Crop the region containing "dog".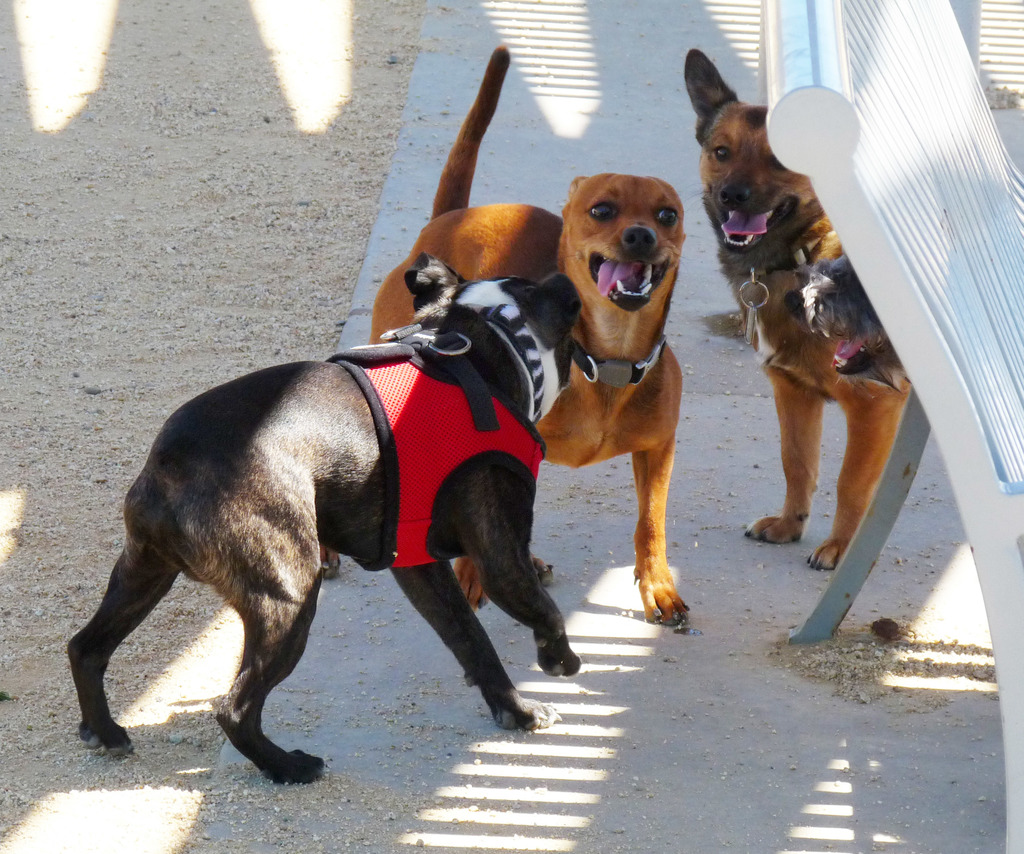
Crop region: 371,47,687,626.
